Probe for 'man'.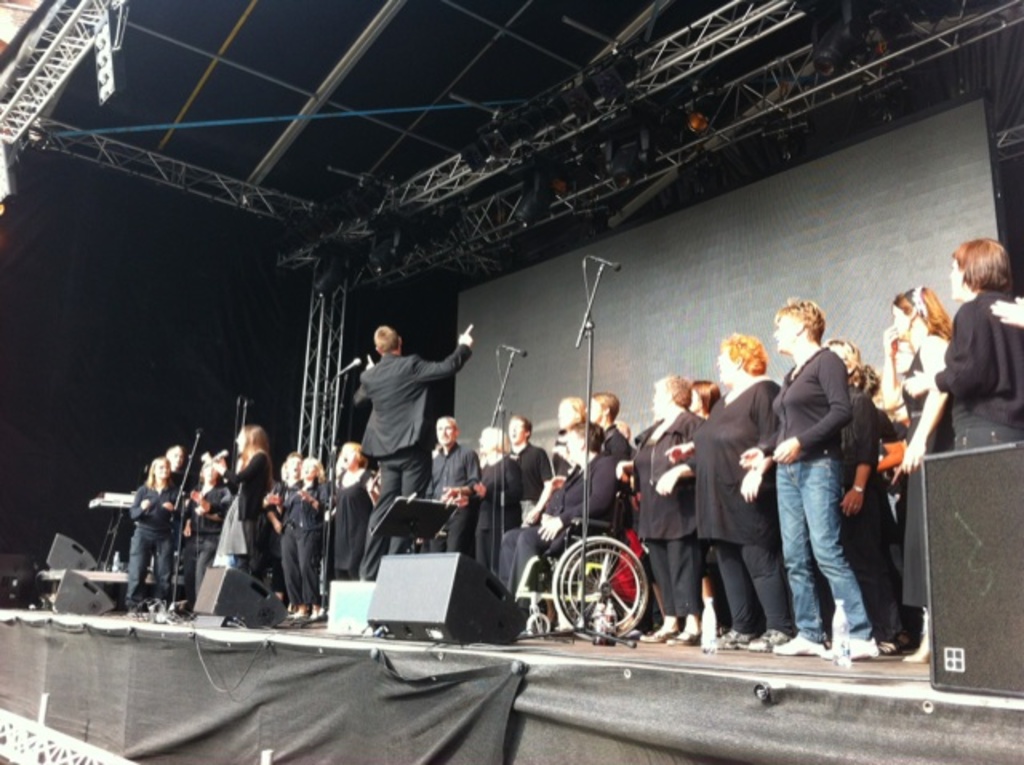
Probe result: <region>584, 391, 640, 543</region>.
